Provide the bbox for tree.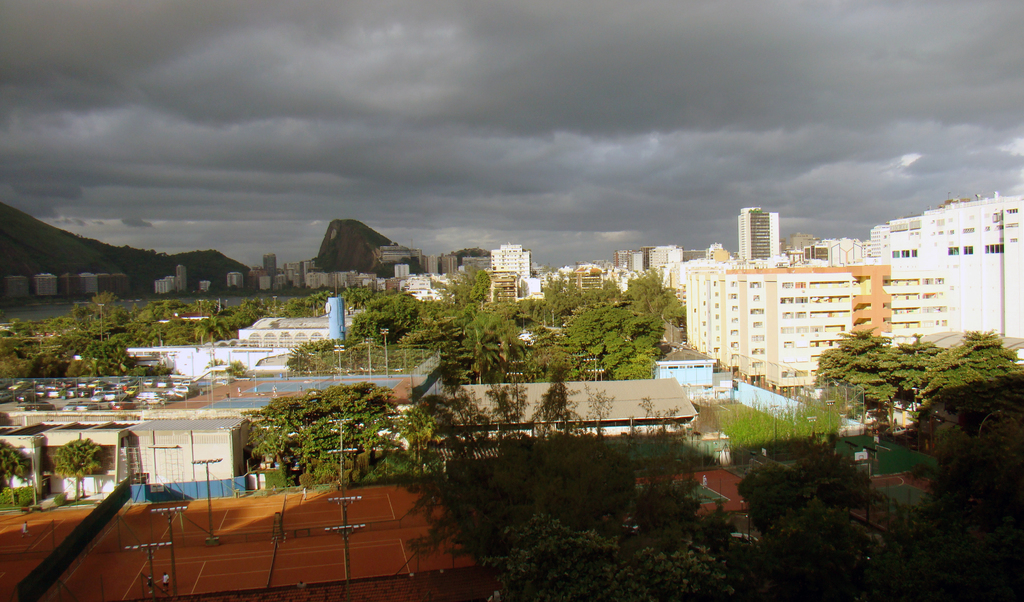
x1=54, y1=435, x2=106, y2=505.
